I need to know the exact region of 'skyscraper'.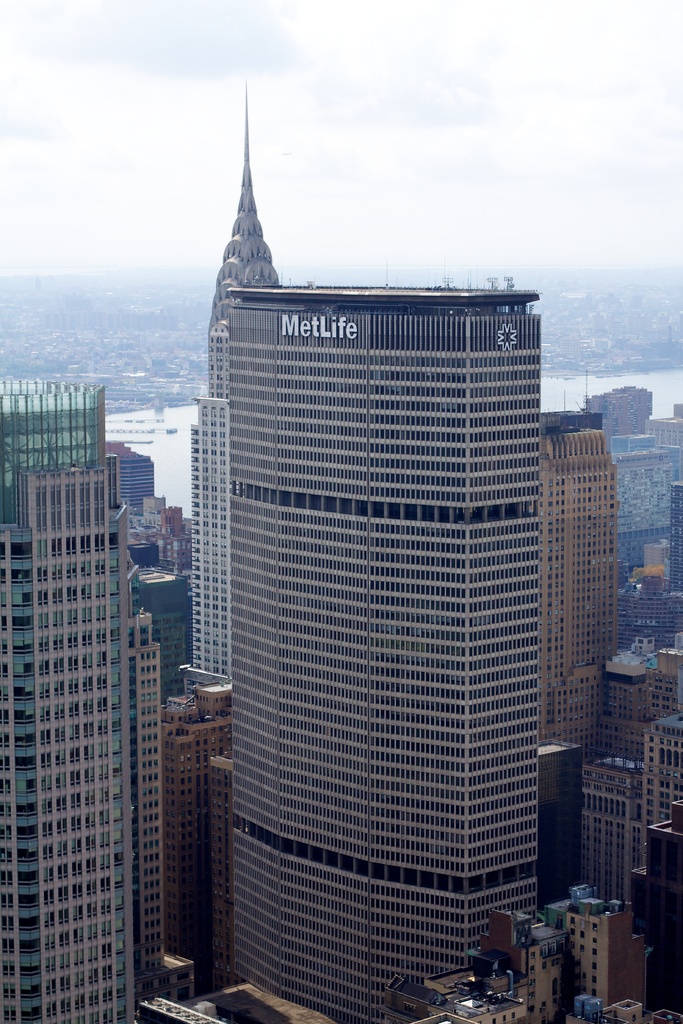
Region: crop(531, 372, 621, 771).
